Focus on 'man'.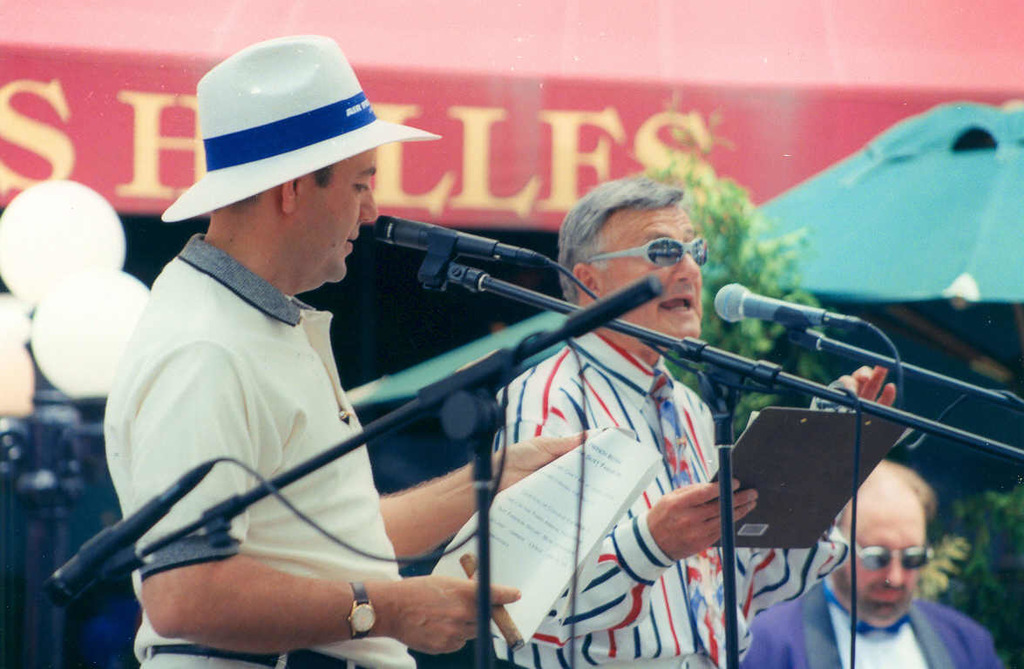
Focused at 96, 29, 609, 668.
